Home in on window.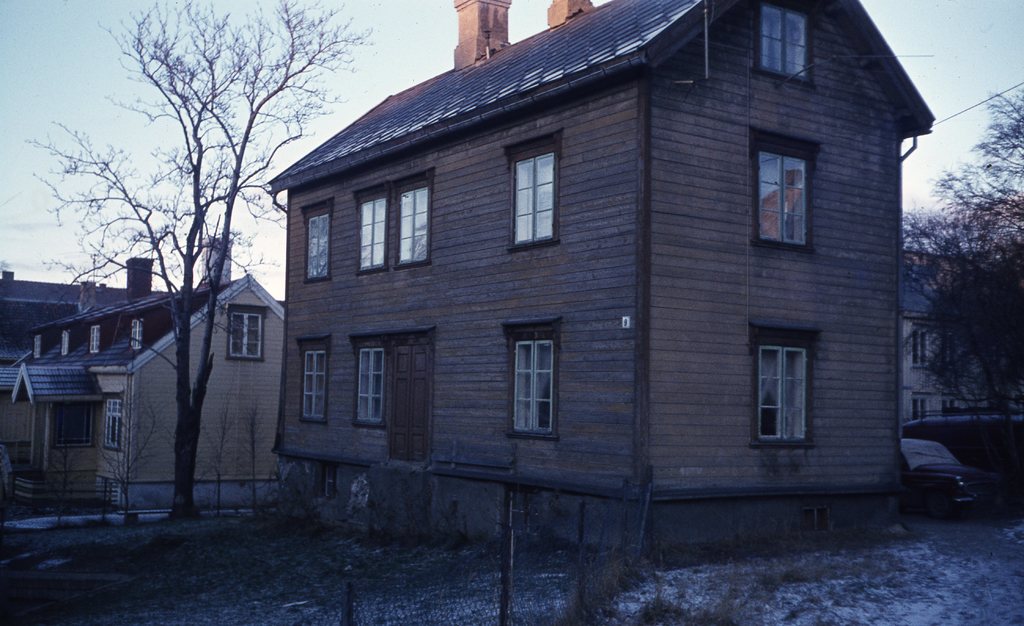
Homed in at box(230, 307, 262, 363).
